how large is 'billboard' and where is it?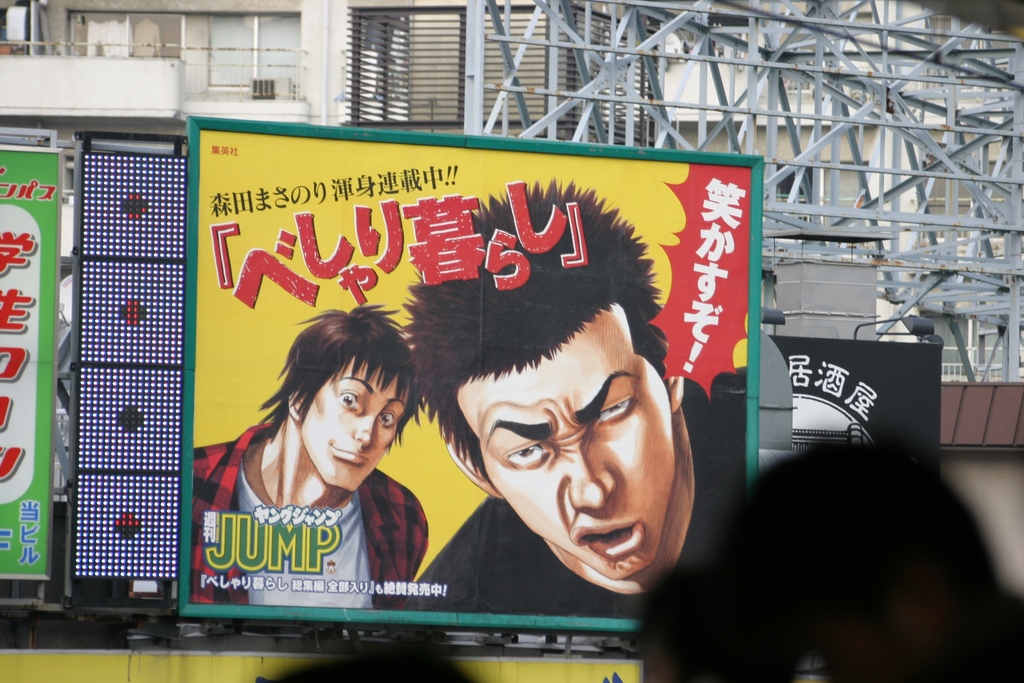
Bounding box: bbox=[81, 156, 193, 573].
